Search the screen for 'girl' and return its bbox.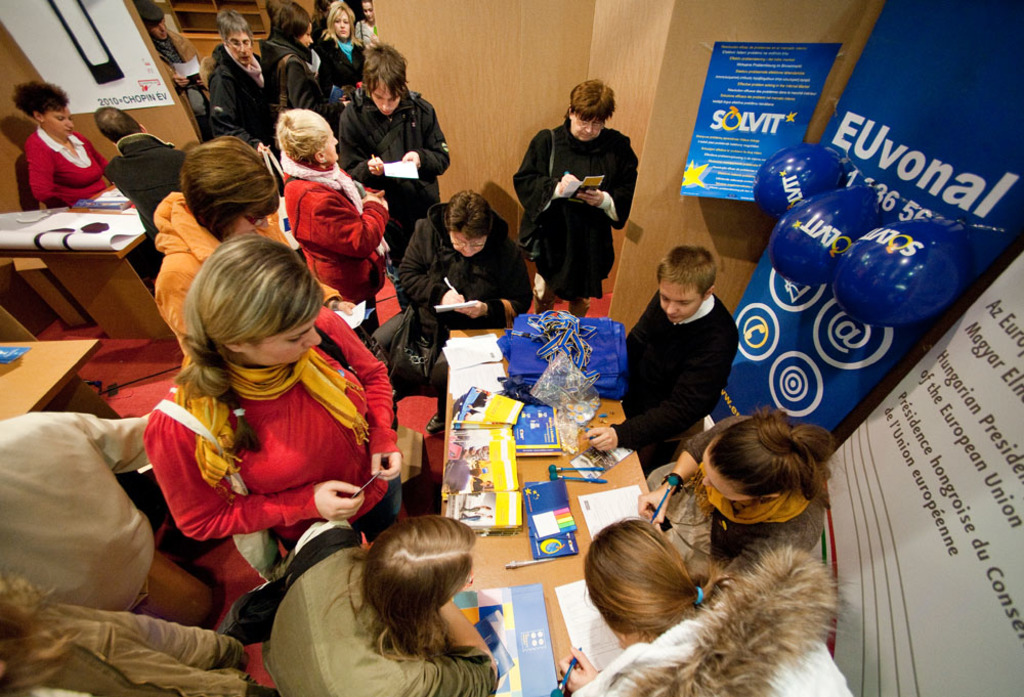
Found: select_region(140, 229, 404, 542).
